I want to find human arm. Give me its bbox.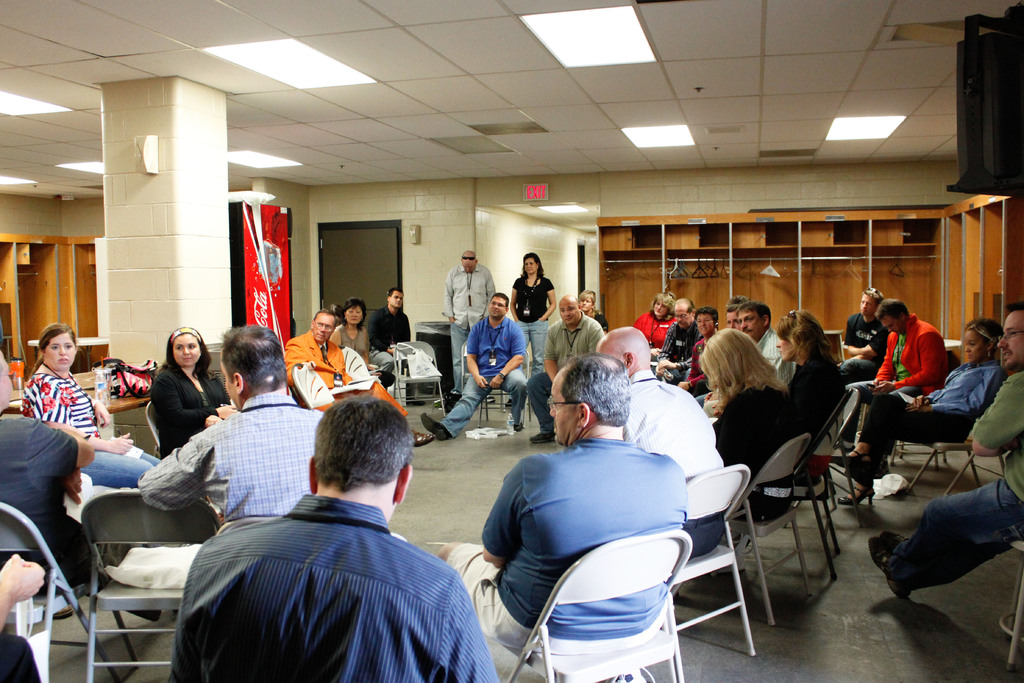
bbox=(42, 378, 135, 456).
